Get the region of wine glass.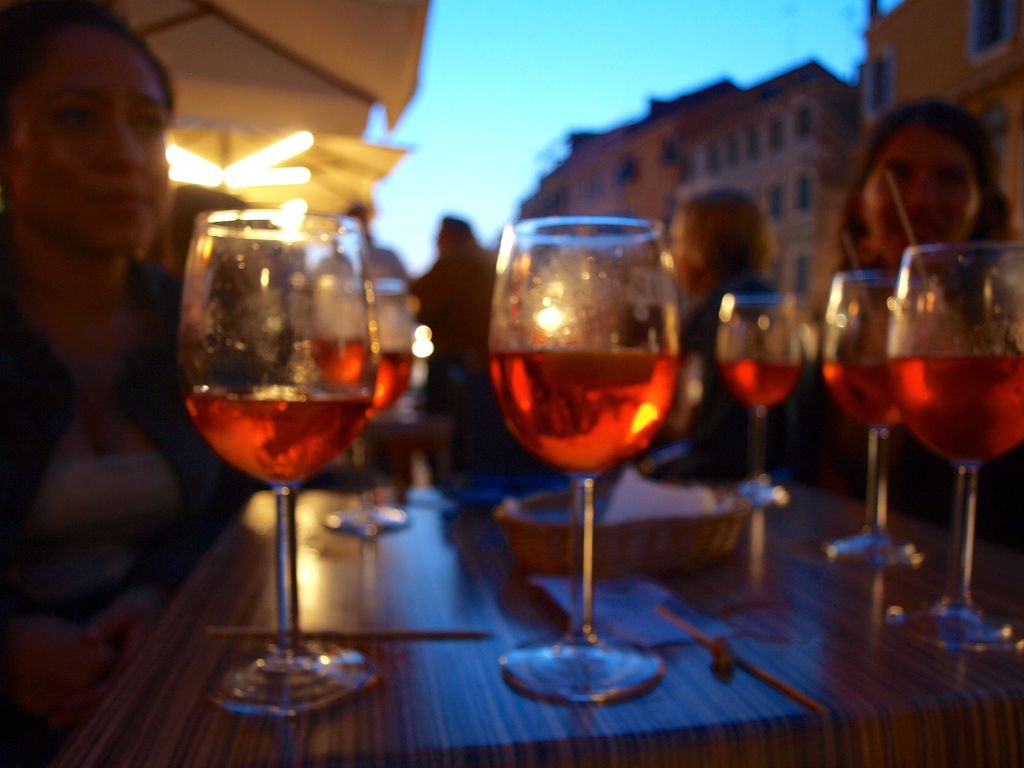
bbox=[720, 297, 807, 510].
